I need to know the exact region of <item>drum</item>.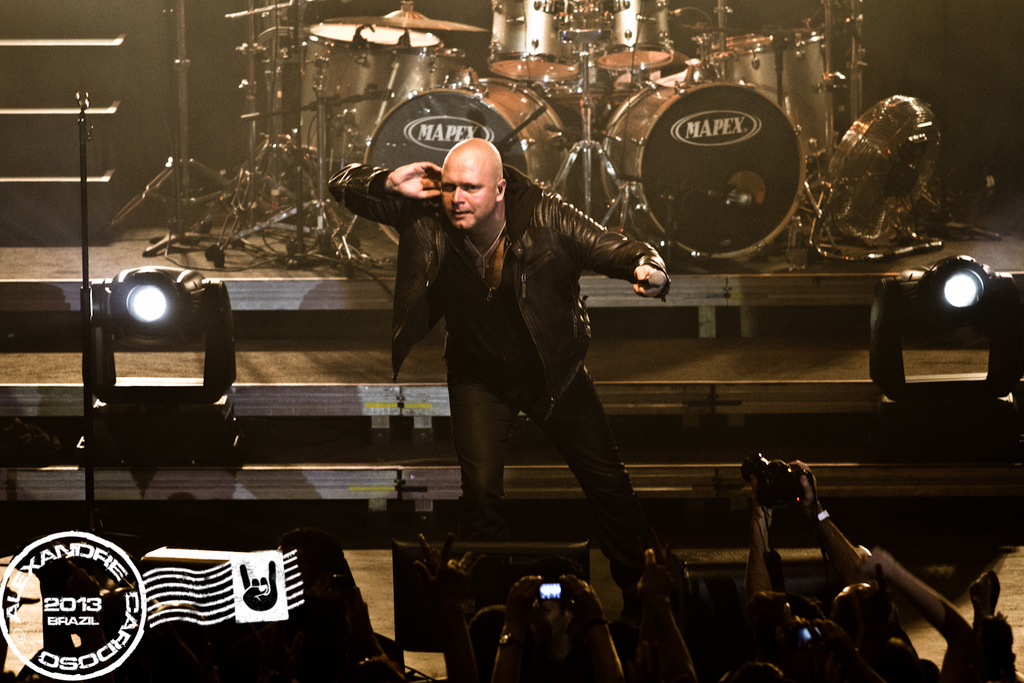
Region: {"x1": 595, "y1": 0, "x2": 674, "y2": 69}.
